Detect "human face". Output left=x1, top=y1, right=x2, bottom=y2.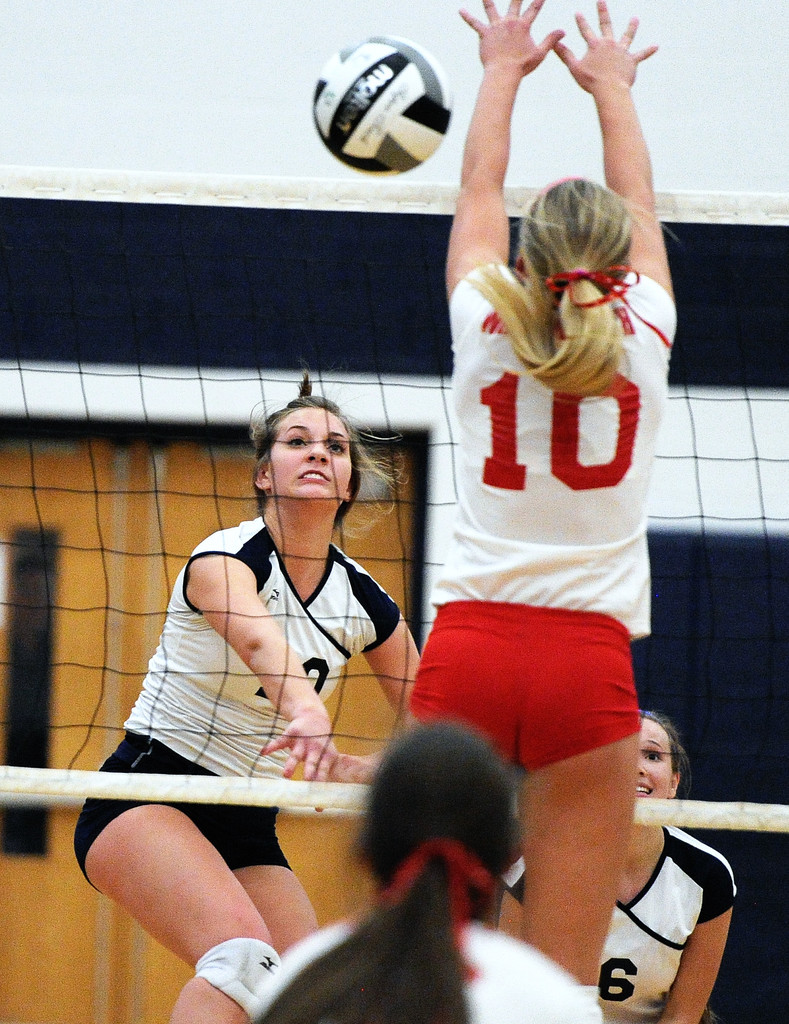
left=272, top=408, right=350, bottom=499.
